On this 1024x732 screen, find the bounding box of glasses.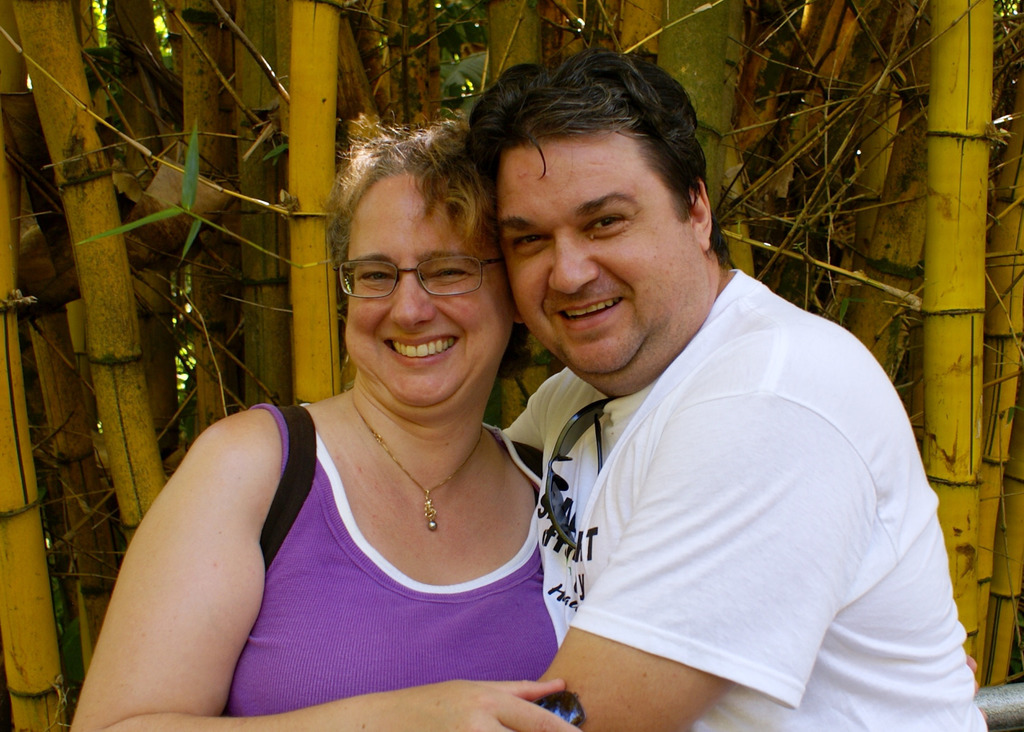
Bounding box: bbox=(337, 244, 496, 303).
